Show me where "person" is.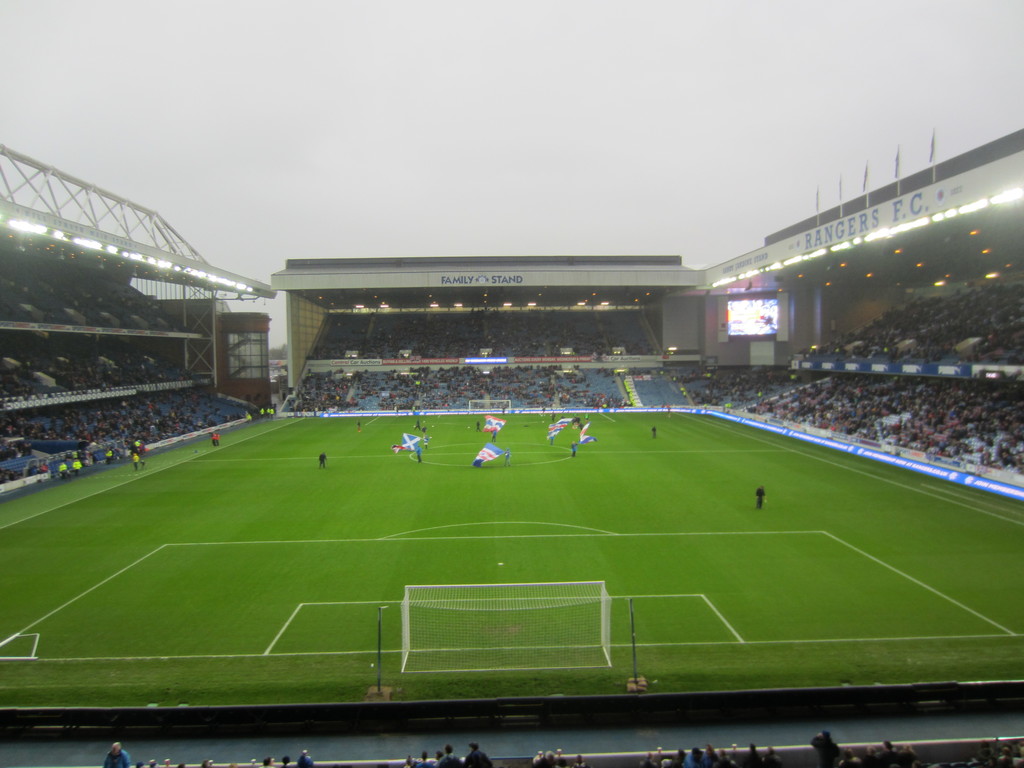
"person" is at [132, 451, 143, 468].
